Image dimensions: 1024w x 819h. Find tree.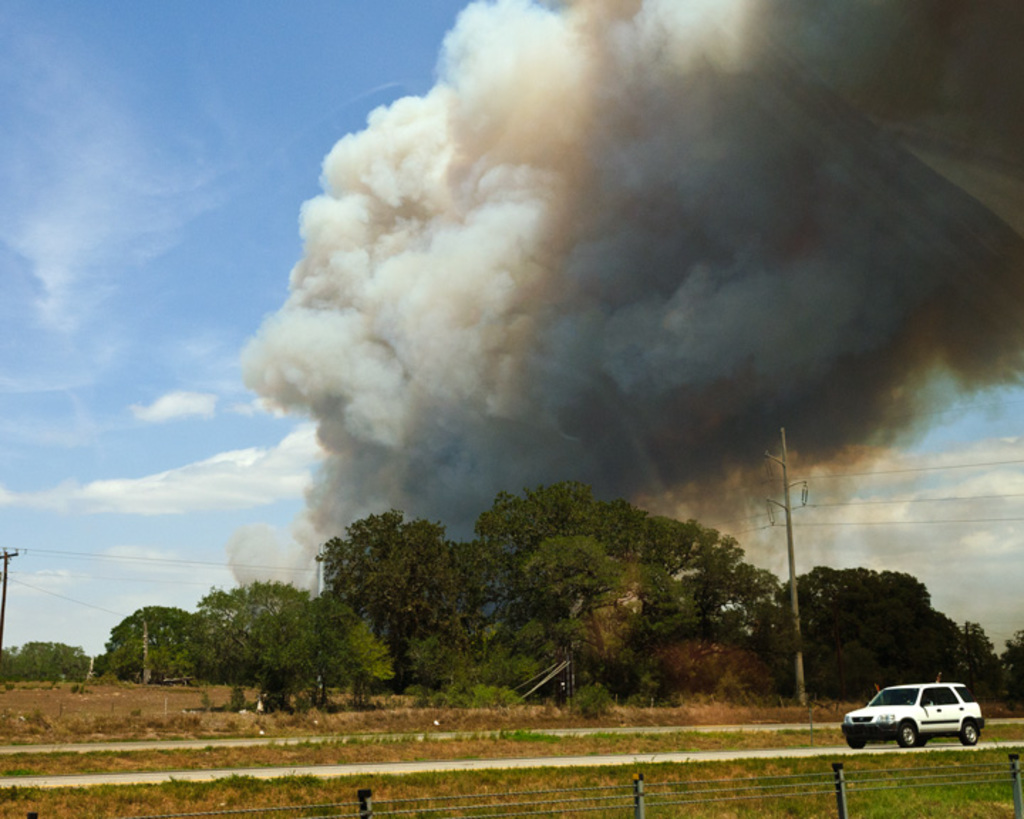
<bbox>238, 589, 393, 717</bbox>.
